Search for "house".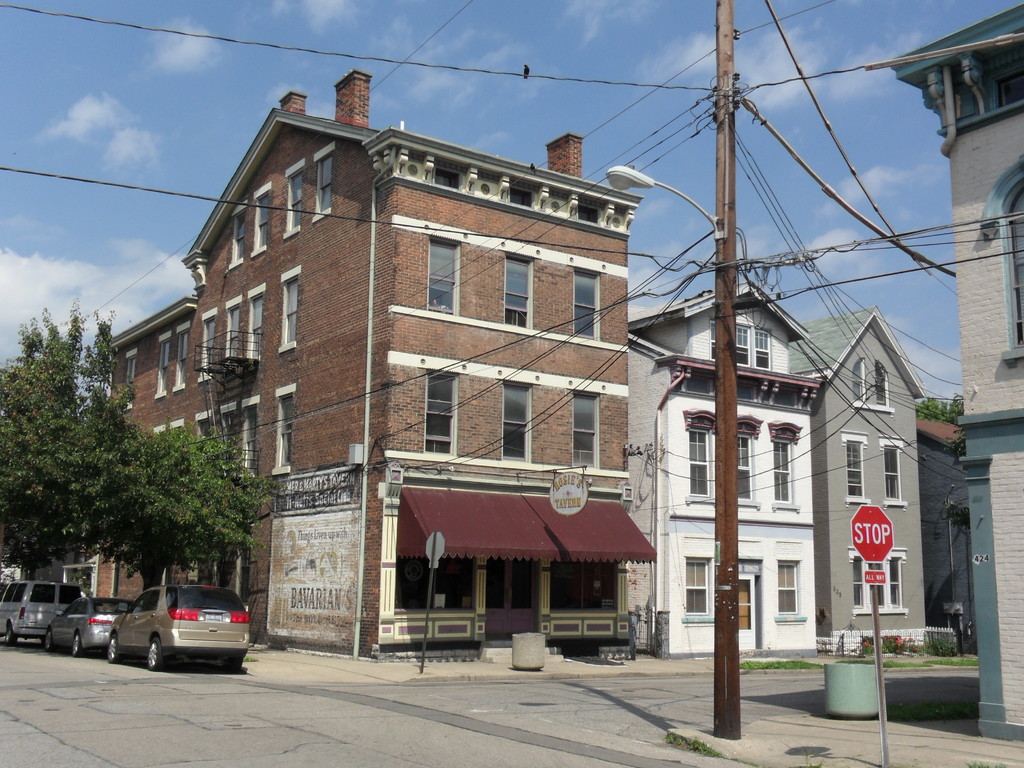
Found at 627, 276, 824, 655.
